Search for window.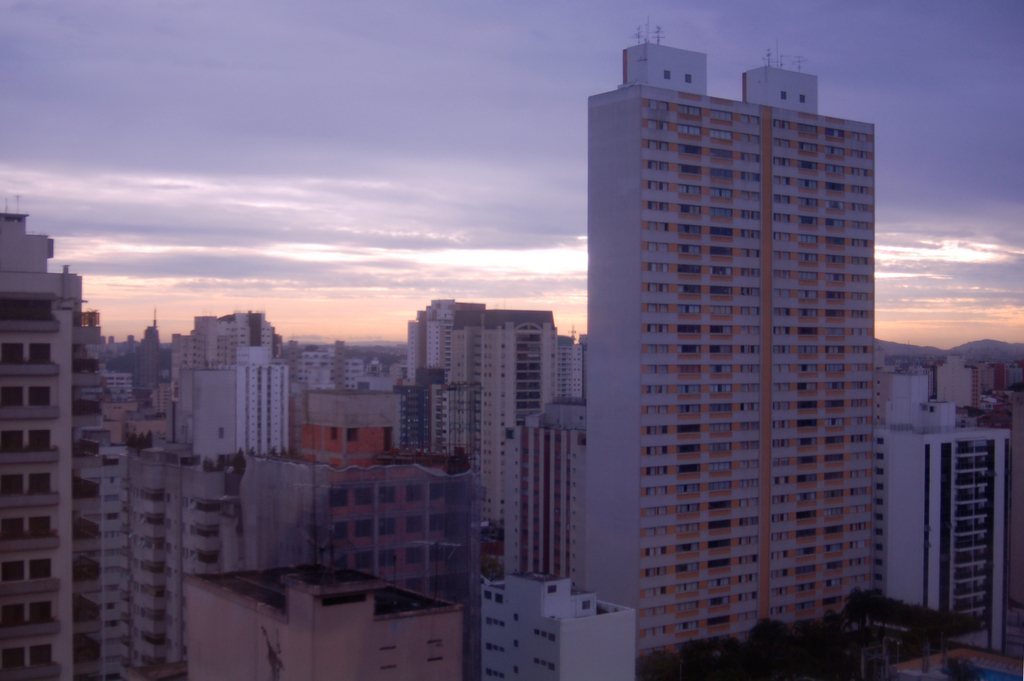
Found at 739,457,758,472.
